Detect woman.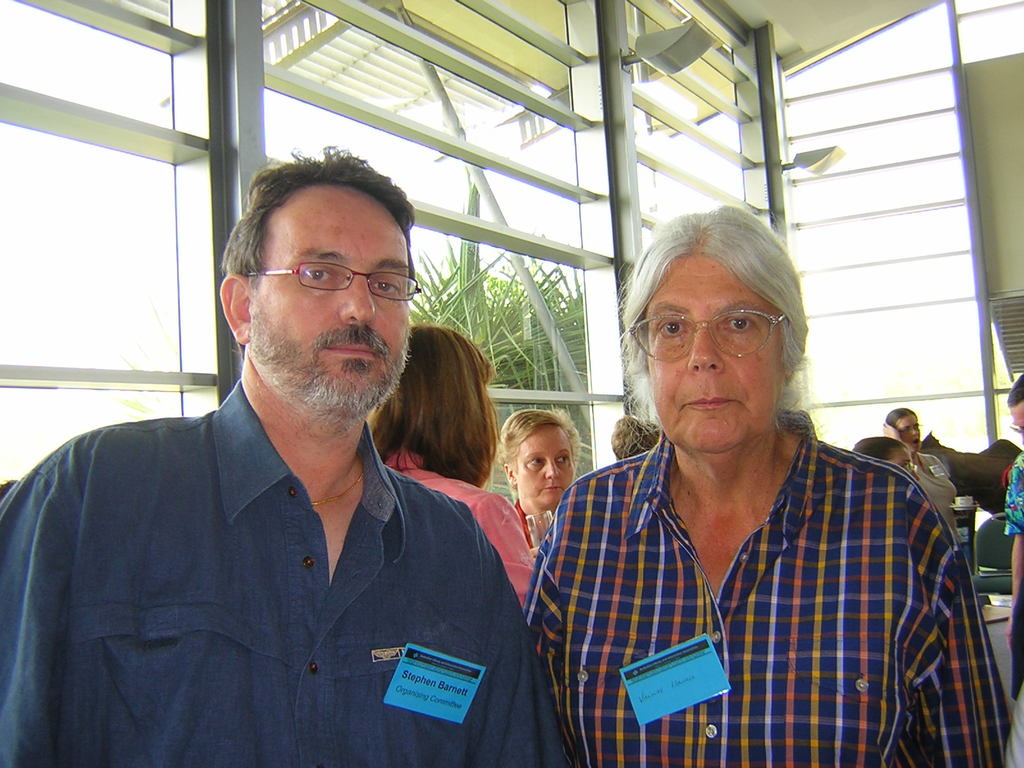
Detected at bbox(480, 250, 983, 767).
